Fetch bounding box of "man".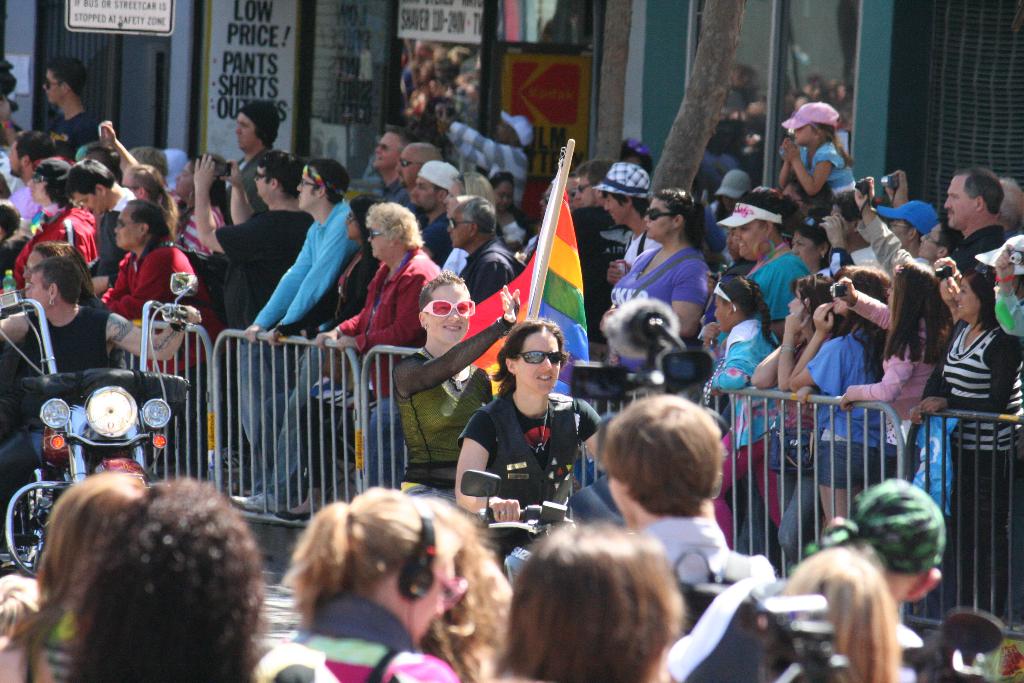
Bbox: pyautogui.locateOnScreen(445, 193, 522, 306).
